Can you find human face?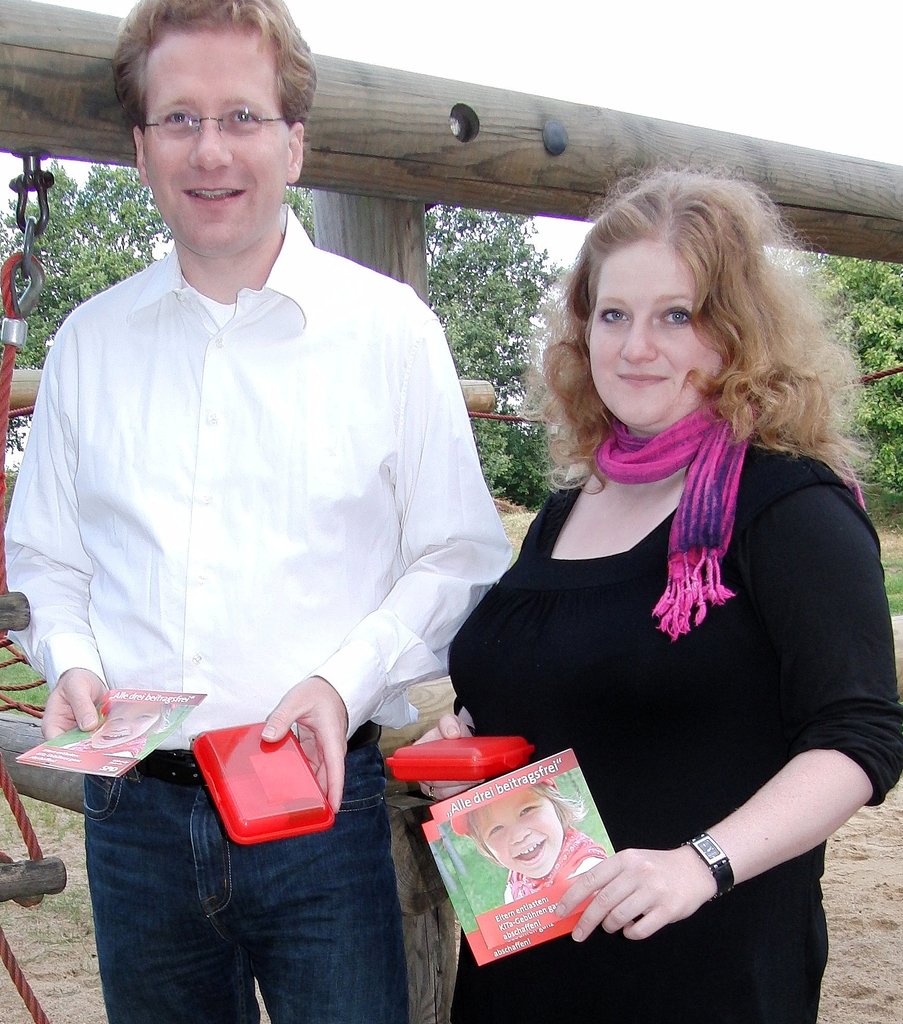
Yes, bounding box: <bbox>142, 32, 296, 258</bbox>.
